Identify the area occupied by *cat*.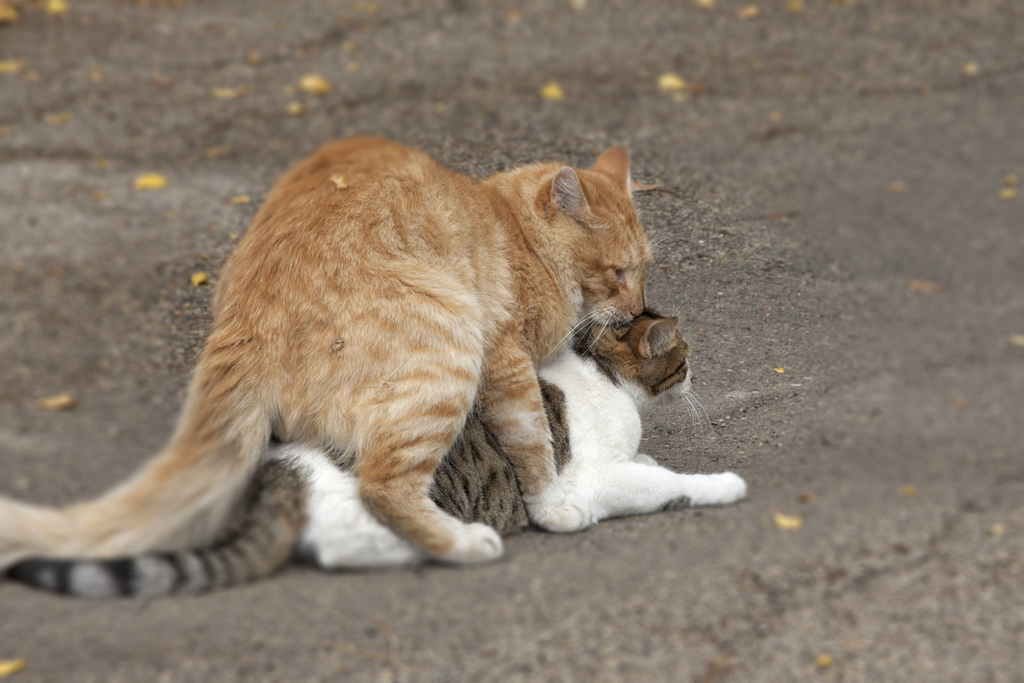
Area: (0,308,744,599).
